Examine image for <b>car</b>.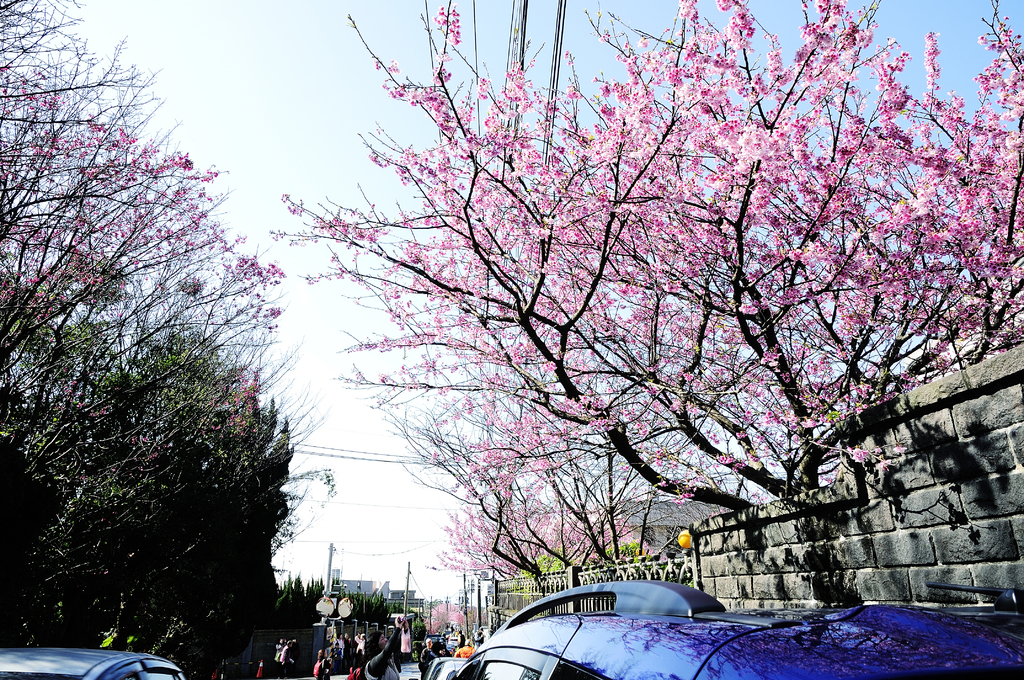
Examination result: locate(0, 644, 188, 679).
